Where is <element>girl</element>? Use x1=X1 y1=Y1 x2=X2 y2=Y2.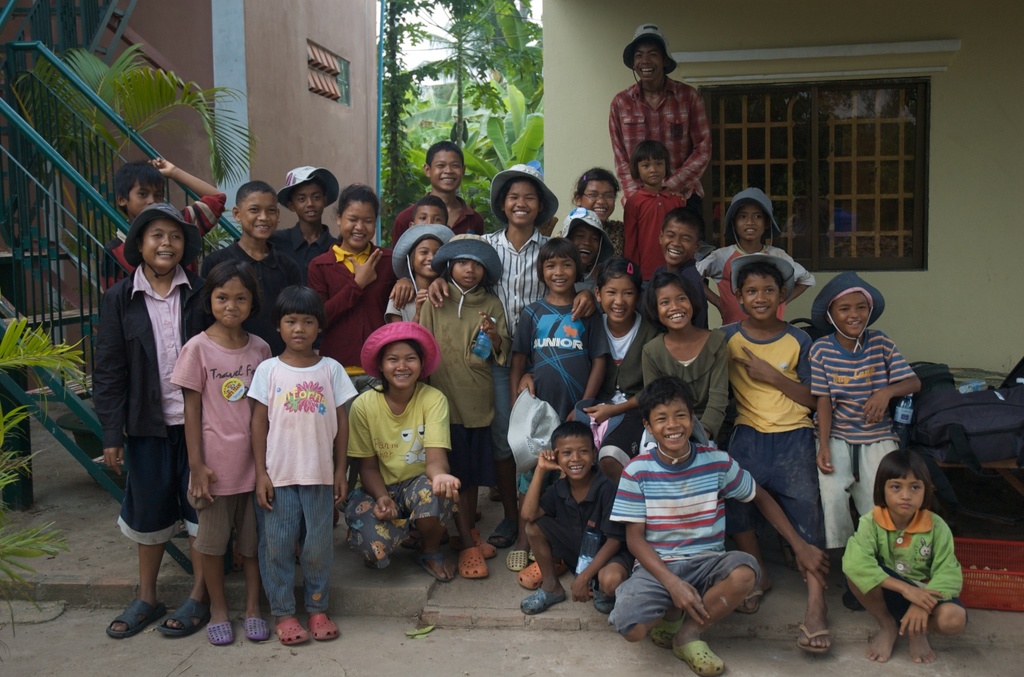
x1=167 y1=256 x2=278 y2=643.
